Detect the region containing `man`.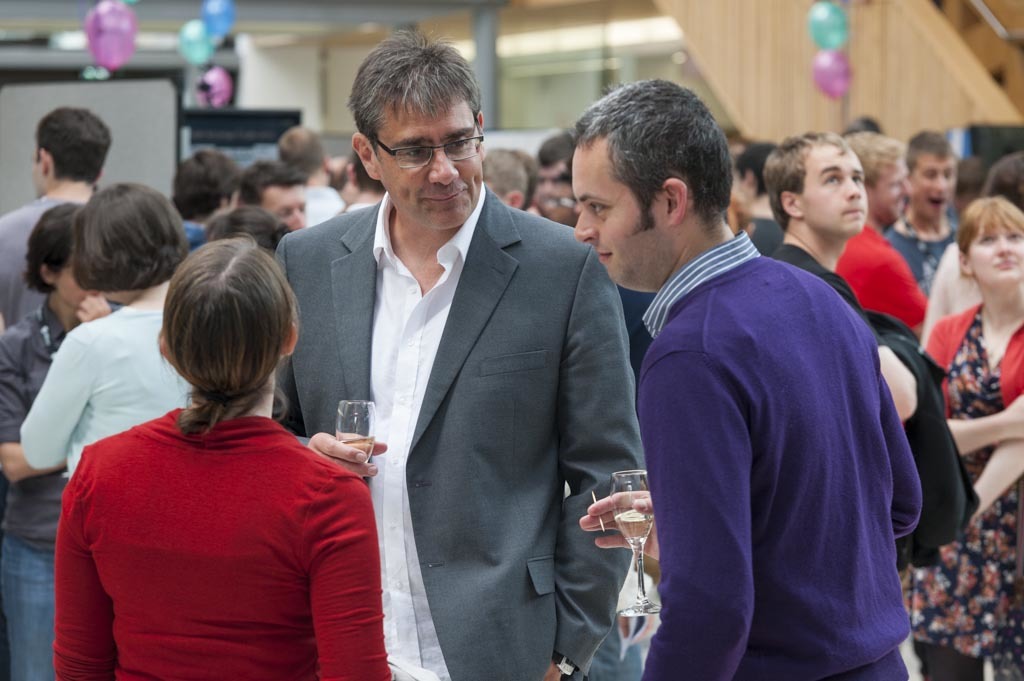
x1=279, y1=125, x2=346, y2=218.
